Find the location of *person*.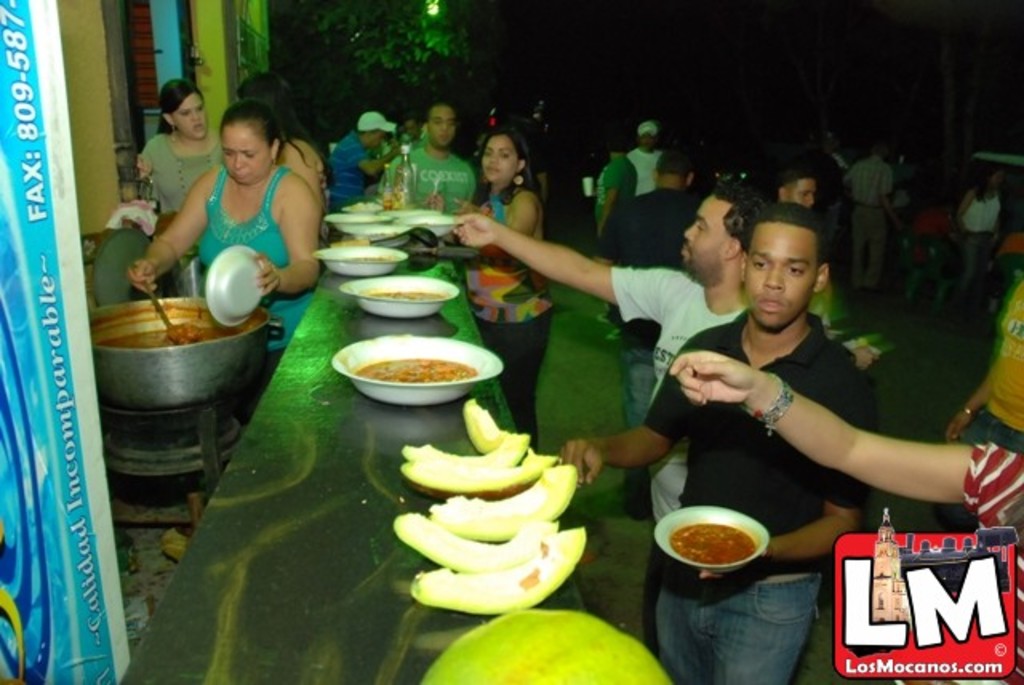
Location: region(939, 274, 1022, 459).
